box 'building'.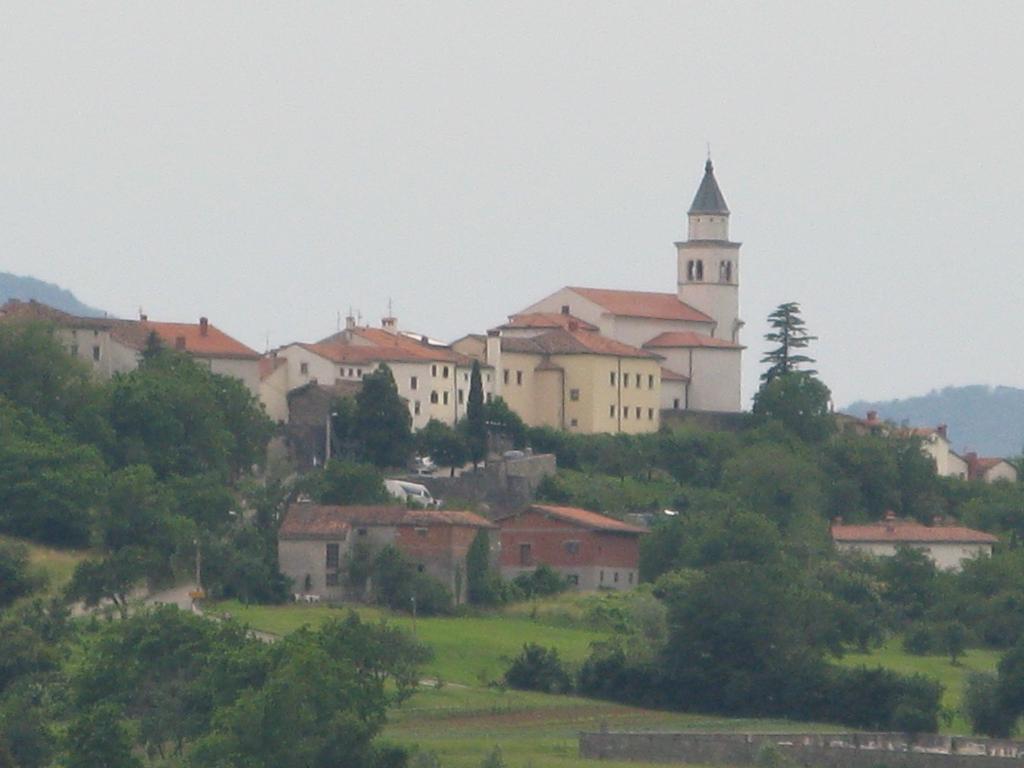
(3, 148, 747, 457).
